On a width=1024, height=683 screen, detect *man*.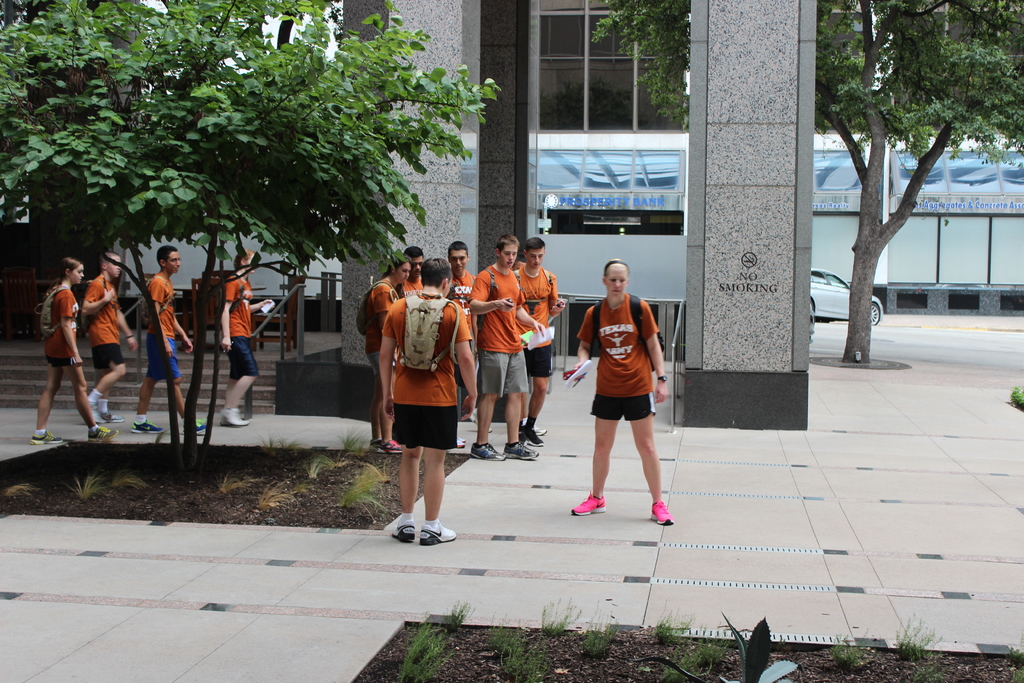
(376,256,480,547).
